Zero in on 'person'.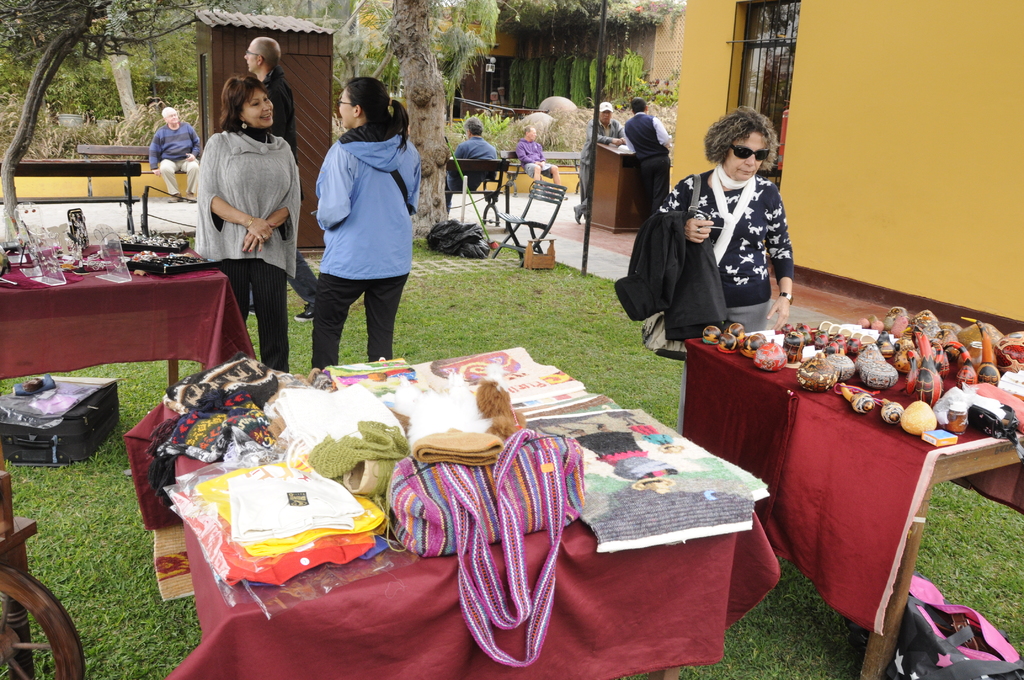
Zeroed in: 300, 68, 416, 385.
